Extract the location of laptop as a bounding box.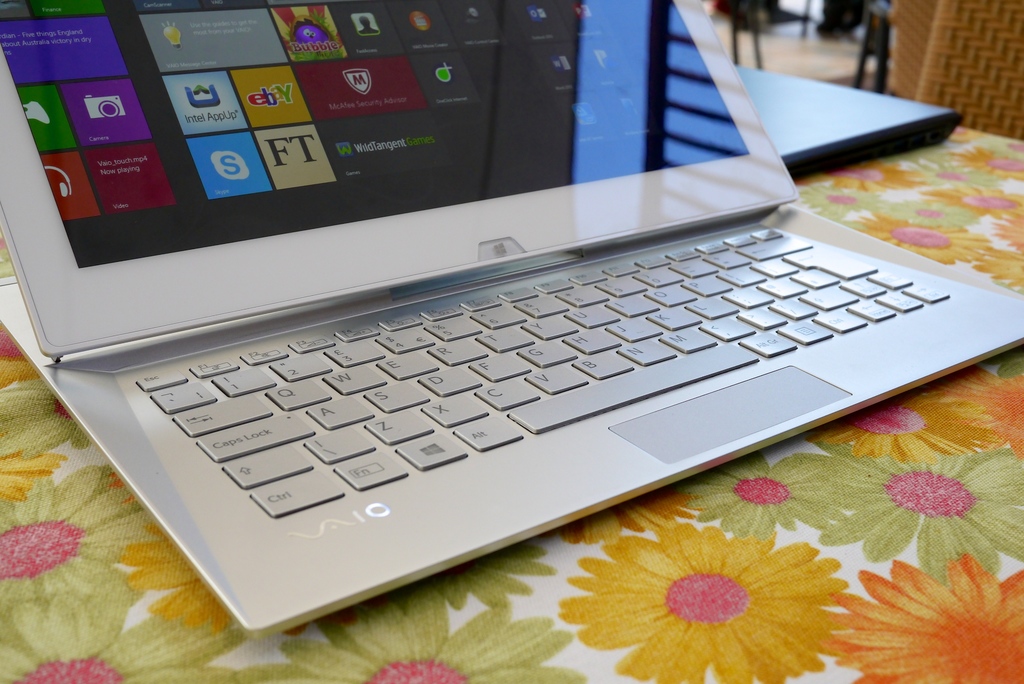
BBox(0, 0, 1023, 641).
